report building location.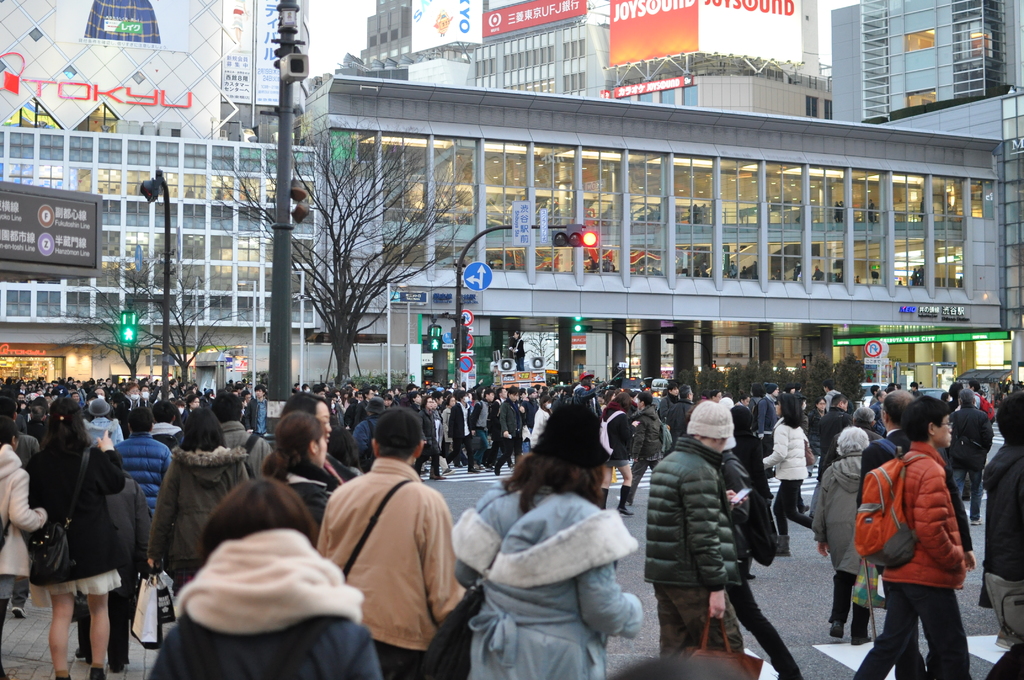
Report: 2:124:318:419.
